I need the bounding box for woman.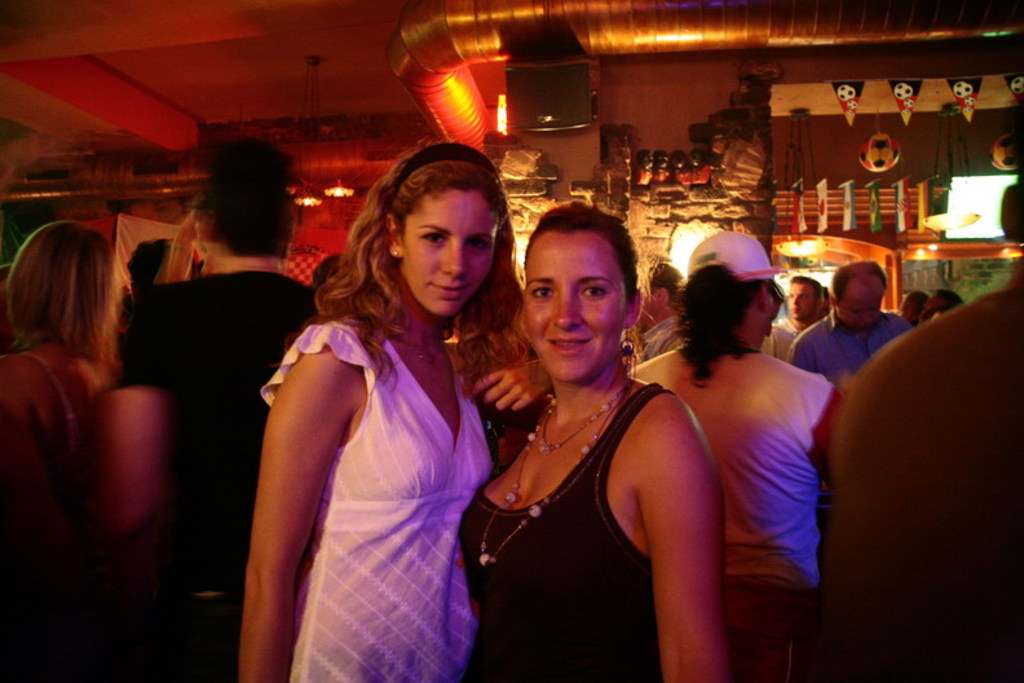
Here it is: (left=451, top=201, right=718, bottom=682).
